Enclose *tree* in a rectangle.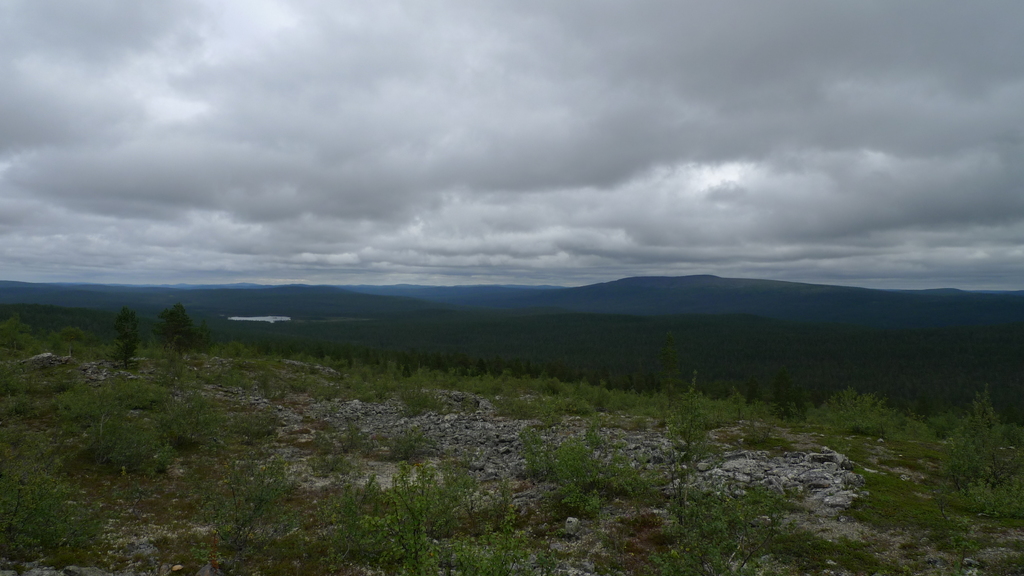
pyautogui.locateOnScreen(111, 310, 142, 369).
